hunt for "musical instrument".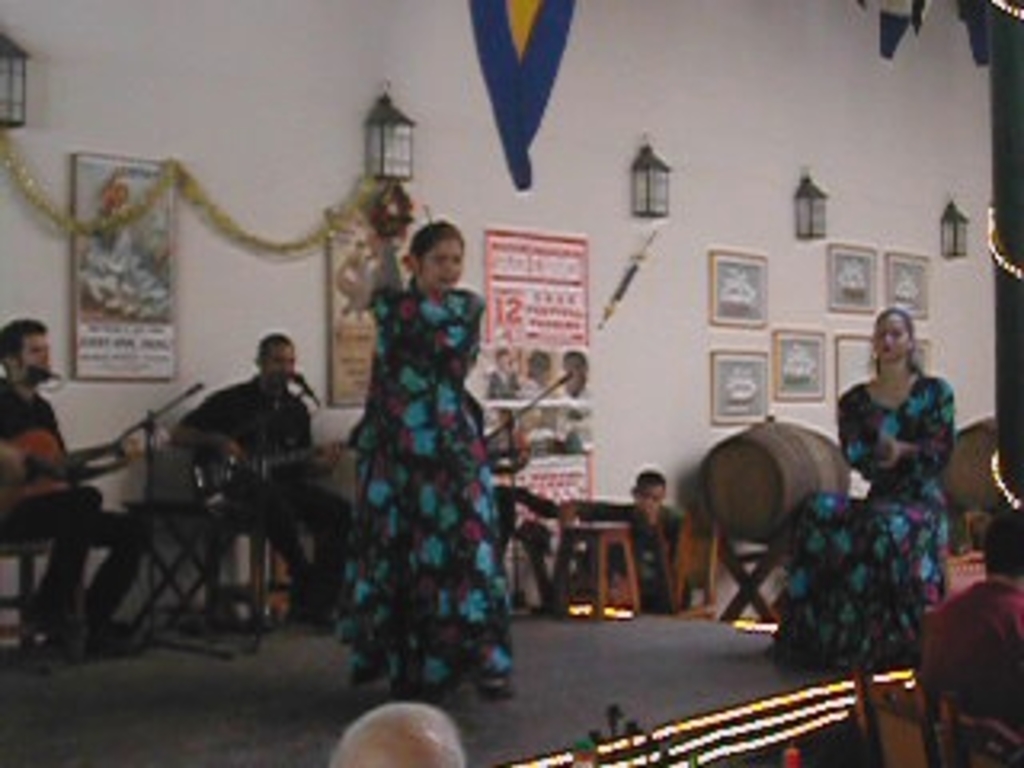
Hunted down at 480, 352, 595, 477.
